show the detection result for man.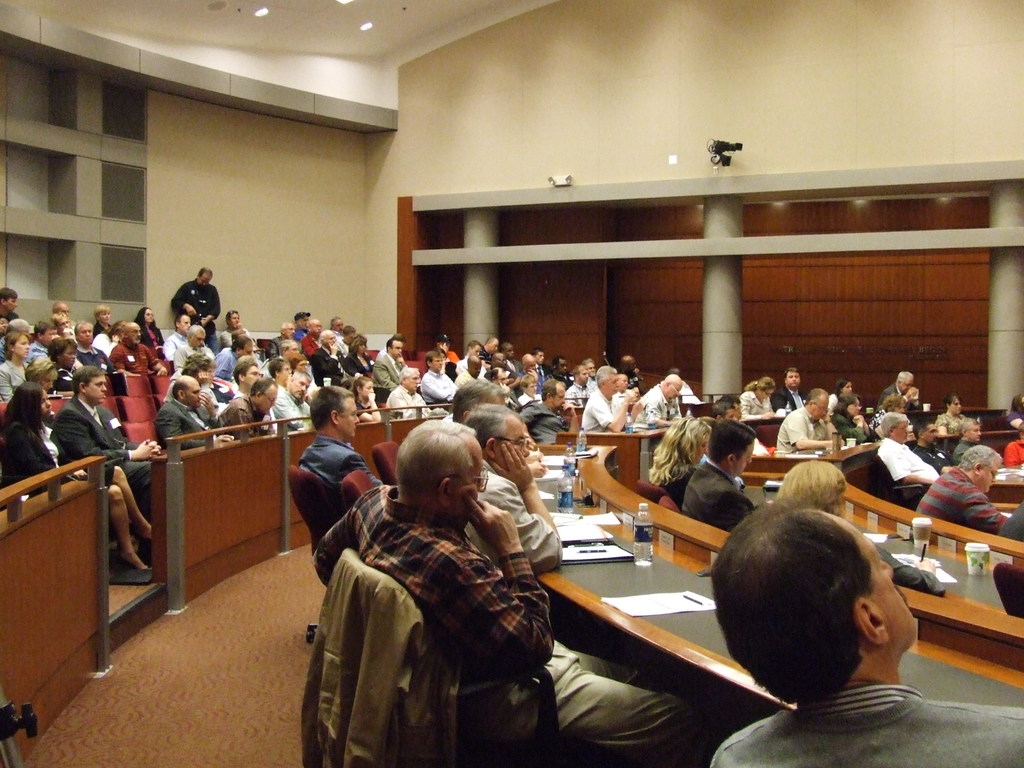
877,371,920,412.
